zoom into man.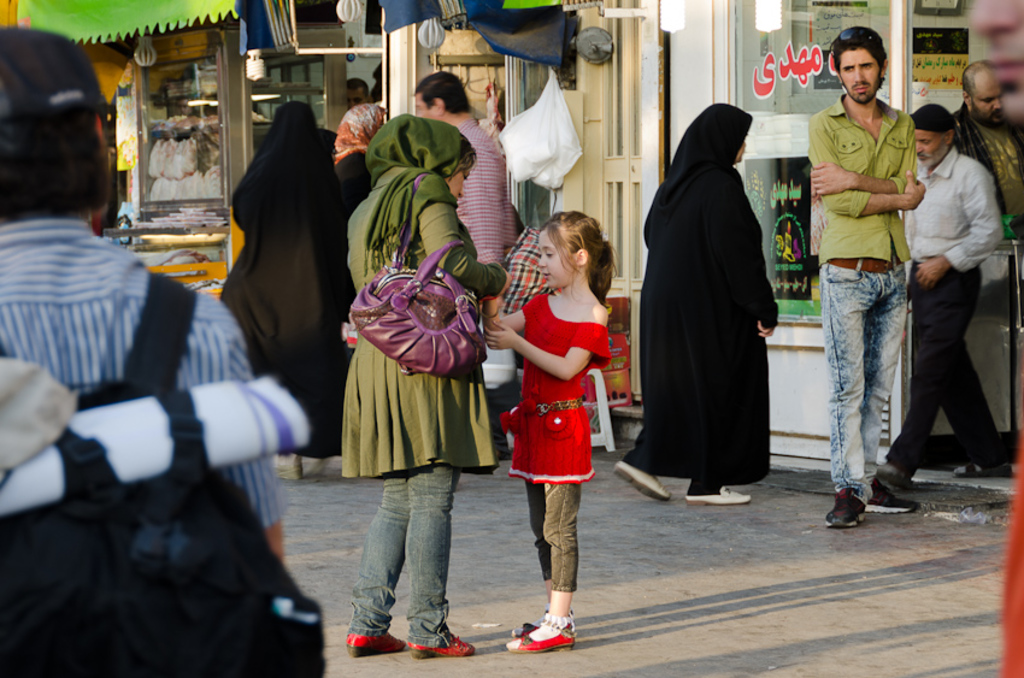
Zoom target: [x1=0, y1=26, x2=289, y2=562].
